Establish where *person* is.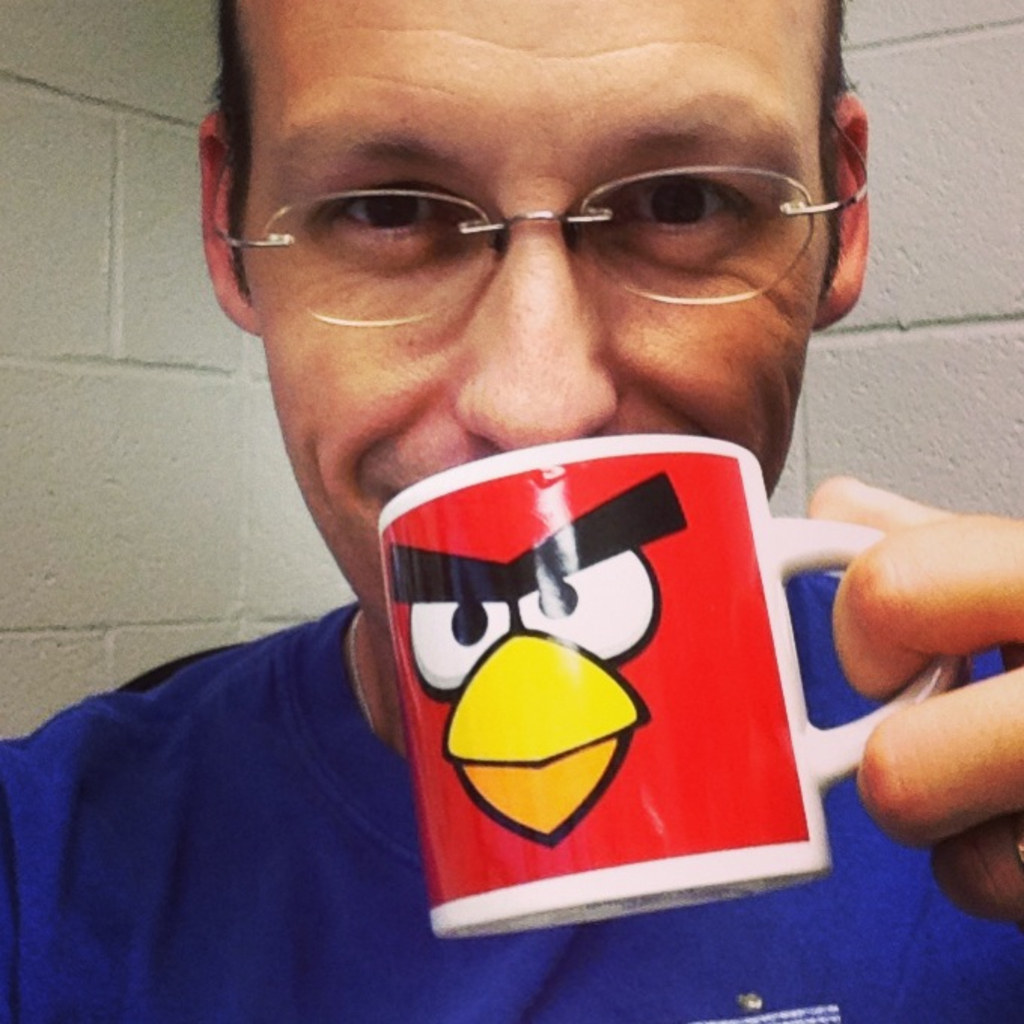
Established at rect(30, 0, 997, 925).
